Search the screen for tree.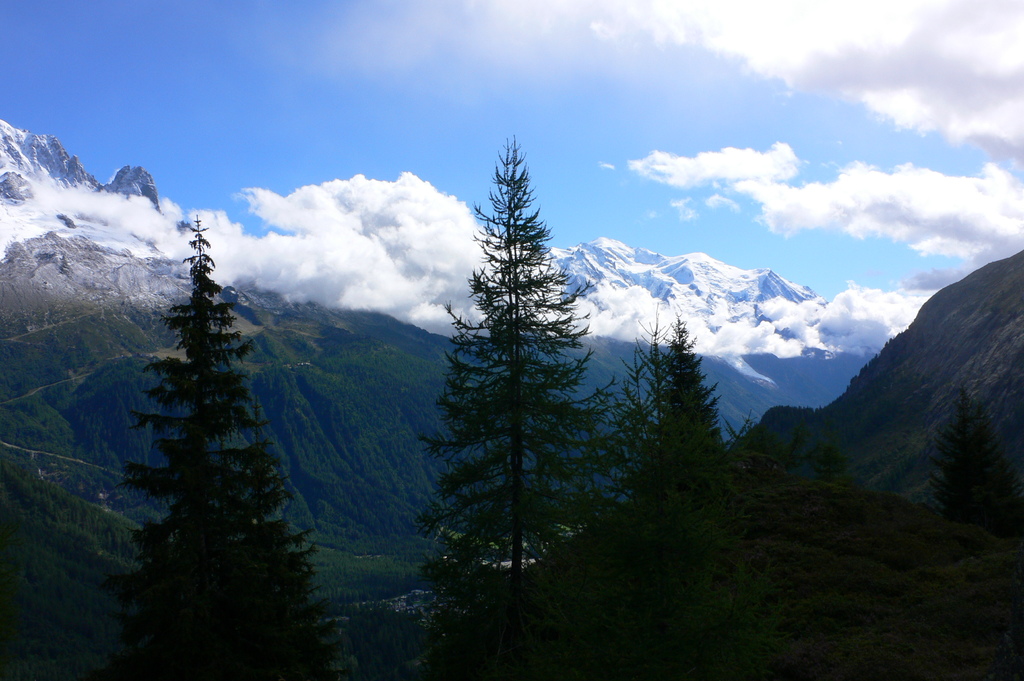
Found at detection(586, 305, 749, 680).
